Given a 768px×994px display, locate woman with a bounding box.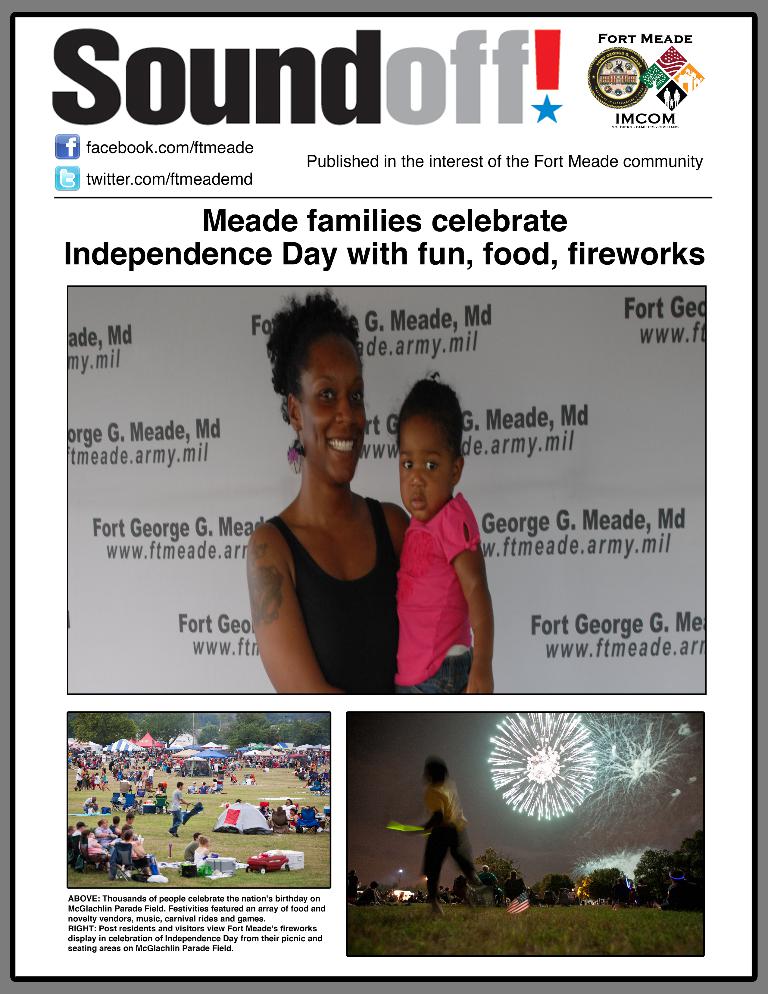
Located: (245,316,434,721).
